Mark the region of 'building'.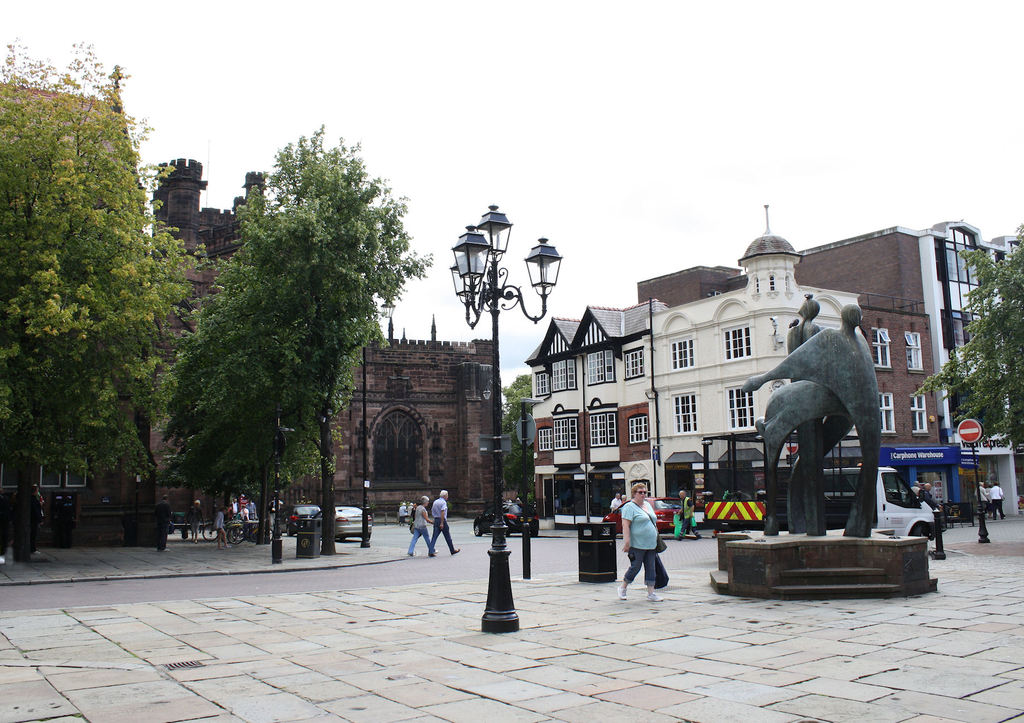
Region: 524 206 939 520.
